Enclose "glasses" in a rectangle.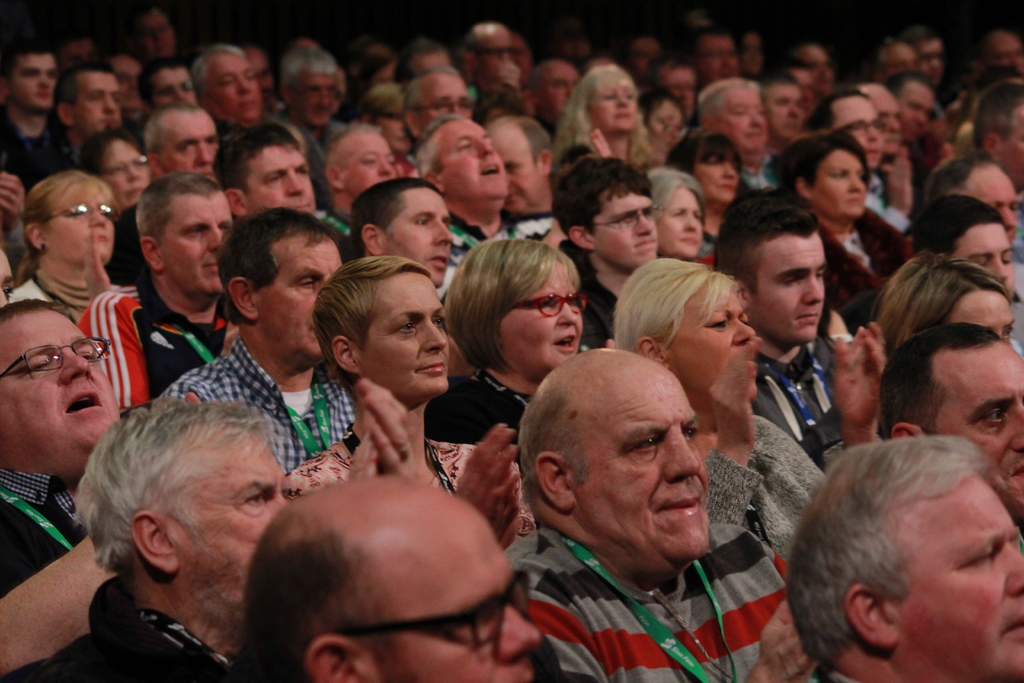
[x1=838, y1=119, x2=887, y2=135].
